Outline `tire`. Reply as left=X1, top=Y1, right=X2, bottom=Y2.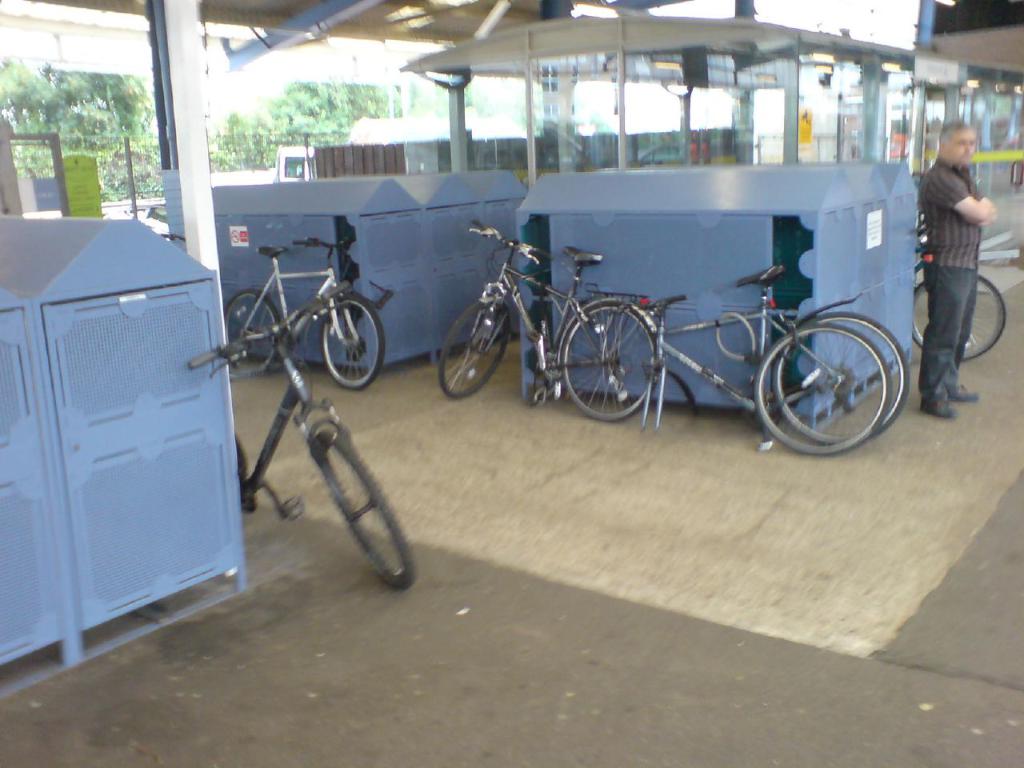
left=317, top=430, right=421, bottom=590.
